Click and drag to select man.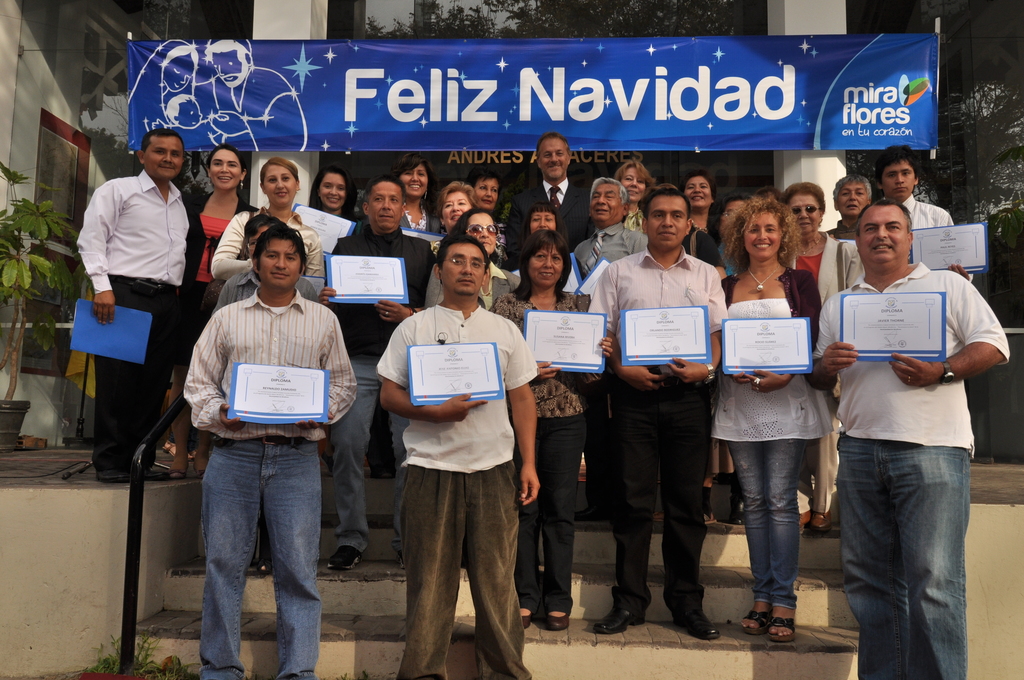
Selection: Rect(162, 203, 355, 679).
